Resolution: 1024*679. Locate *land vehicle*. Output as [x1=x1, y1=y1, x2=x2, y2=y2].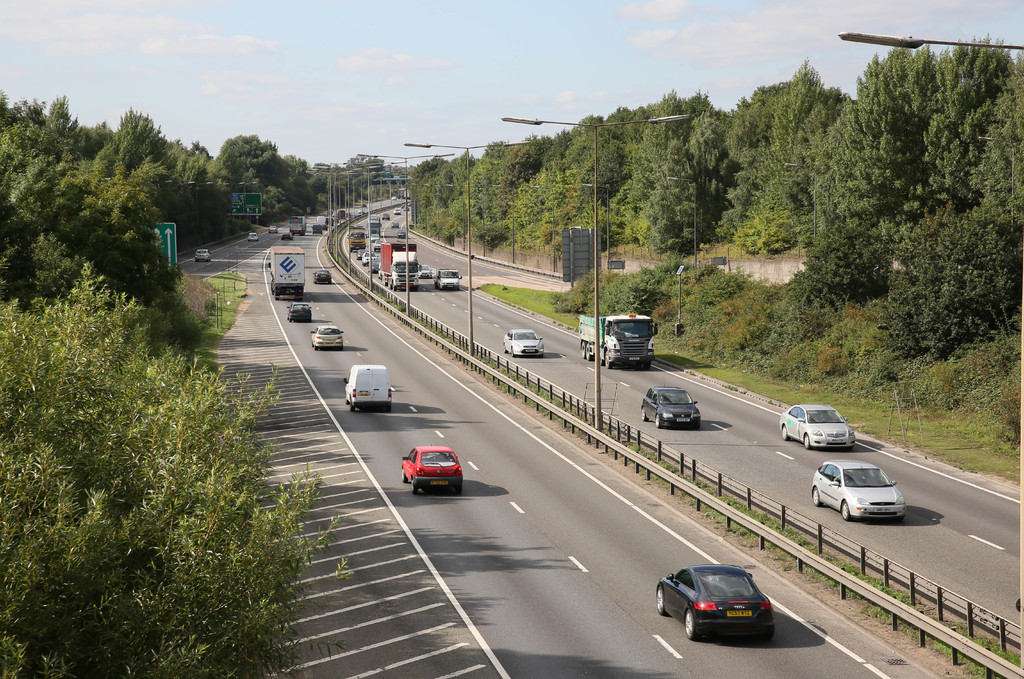
[x1=345, y1=209, x2=351, y2=218].
